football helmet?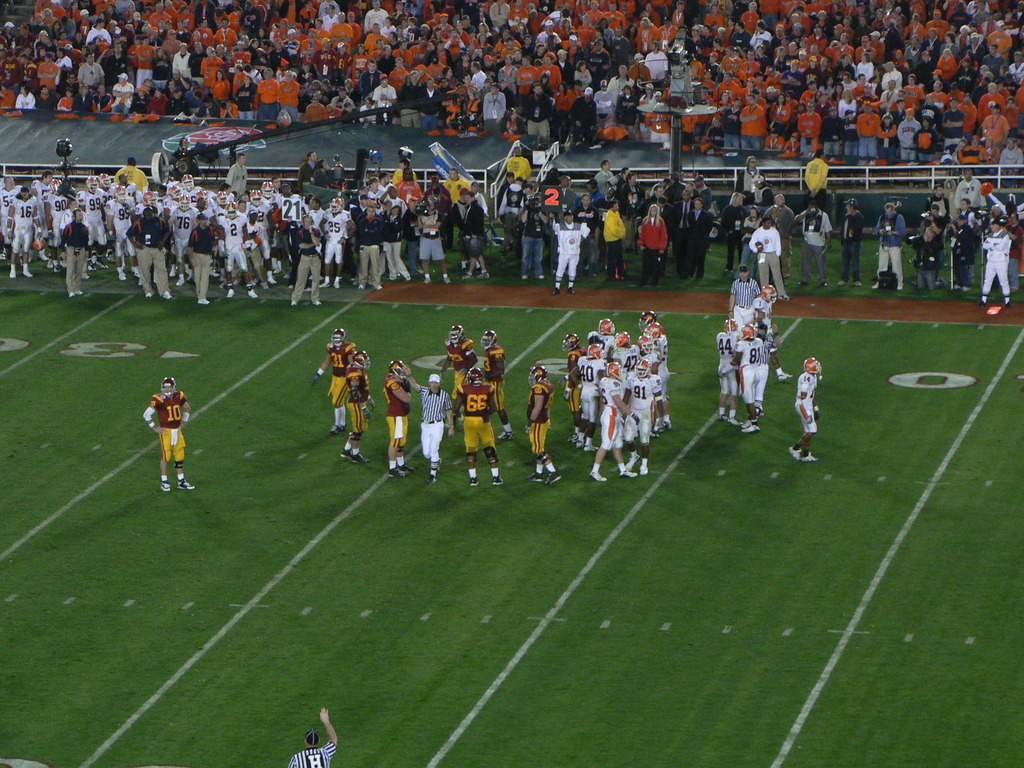
[615,329,632,350]
